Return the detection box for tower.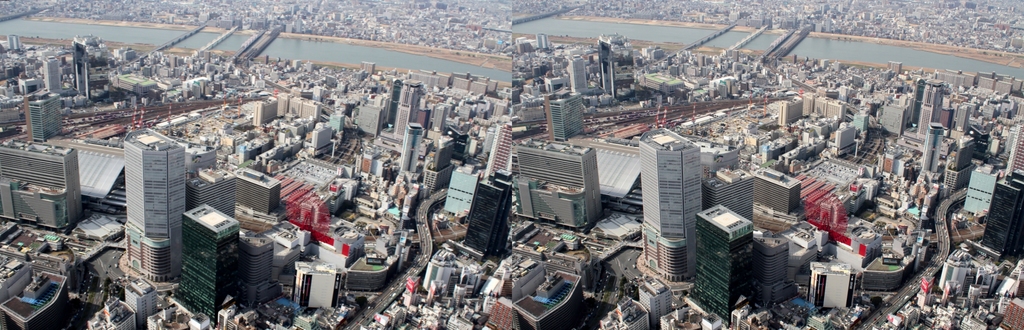
[155,202,232,316].
